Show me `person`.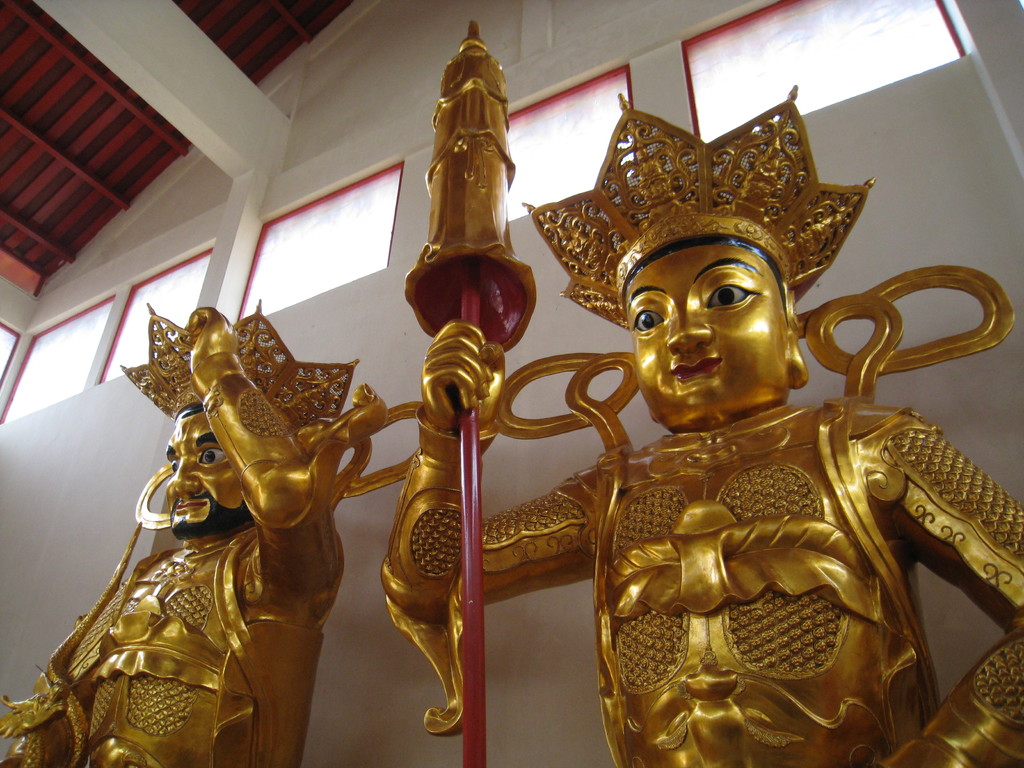
`person` is here: {"x1": 0, "y1": 307, "x2": 345, "y2": 767}.
